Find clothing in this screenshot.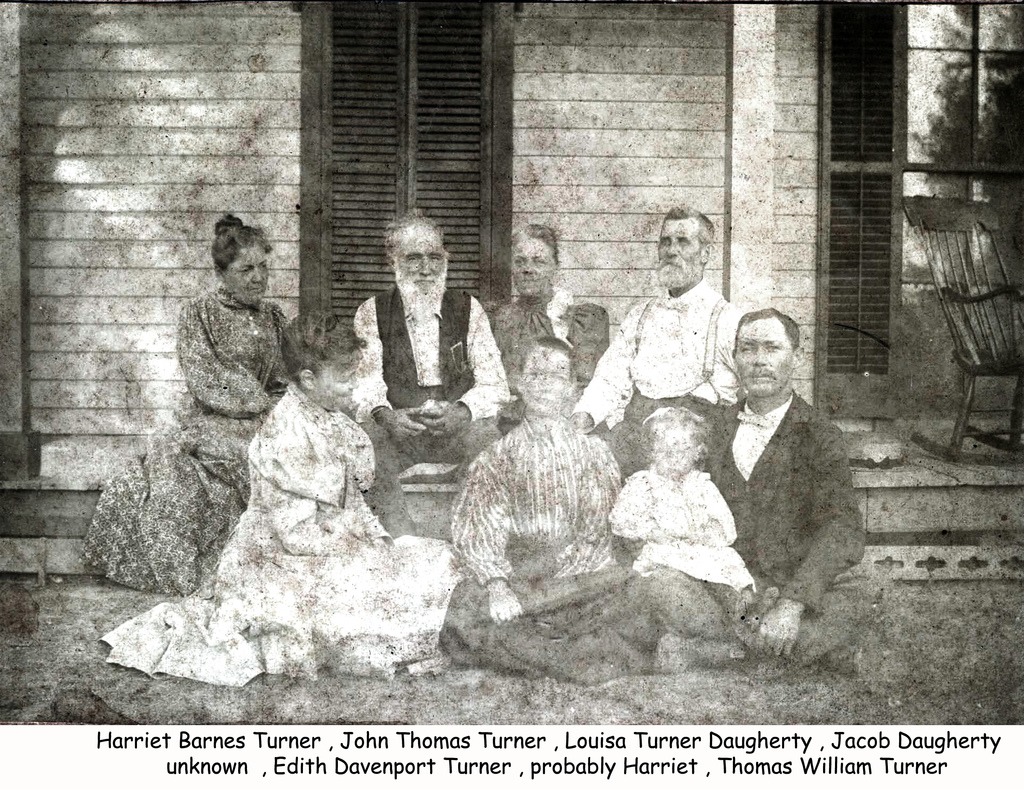
The bounding box for clothing is 351/287/502/433.
